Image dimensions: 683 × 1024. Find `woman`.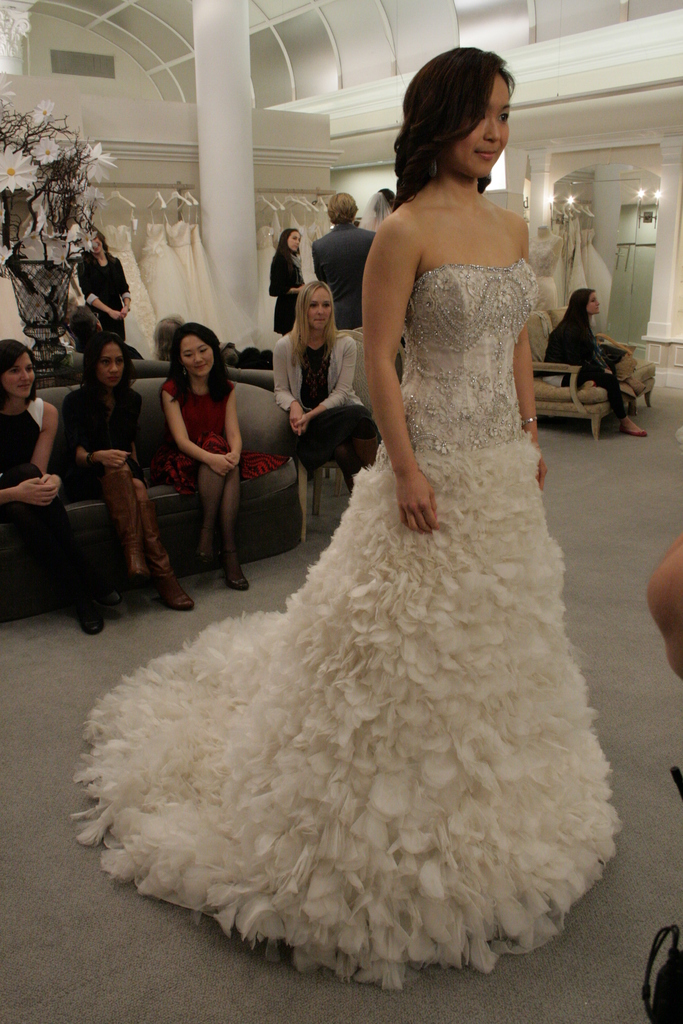
BBox(162, 322, 288, 591).
